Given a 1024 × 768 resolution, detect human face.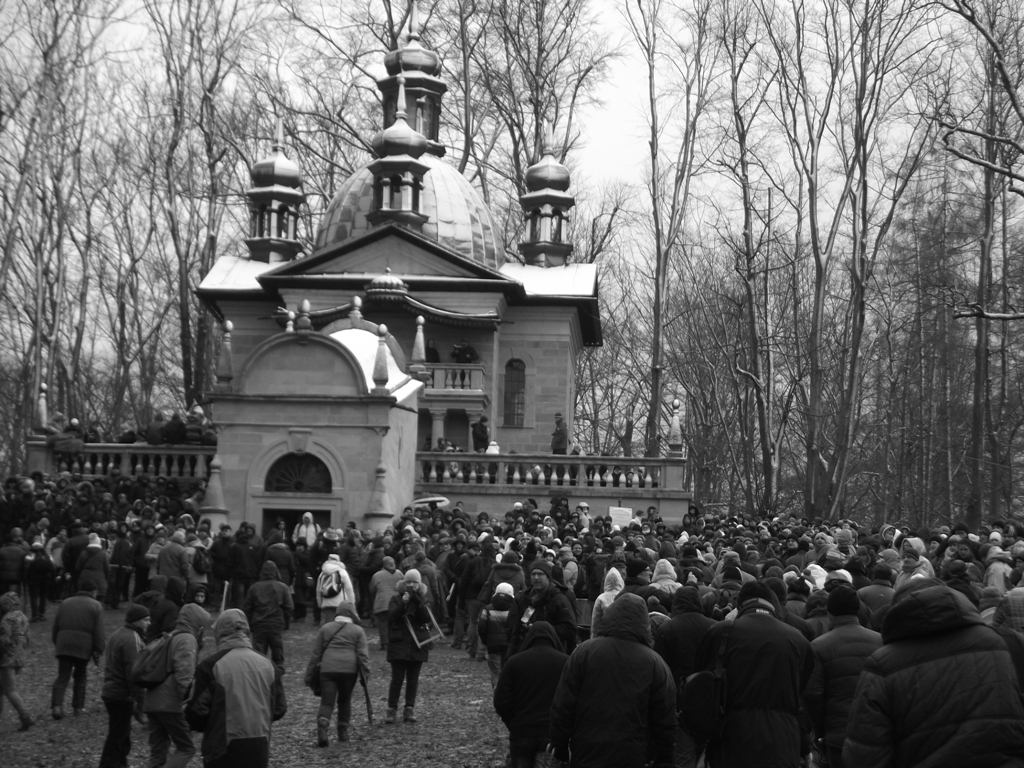
BBox(631, 534, 632, 538).
